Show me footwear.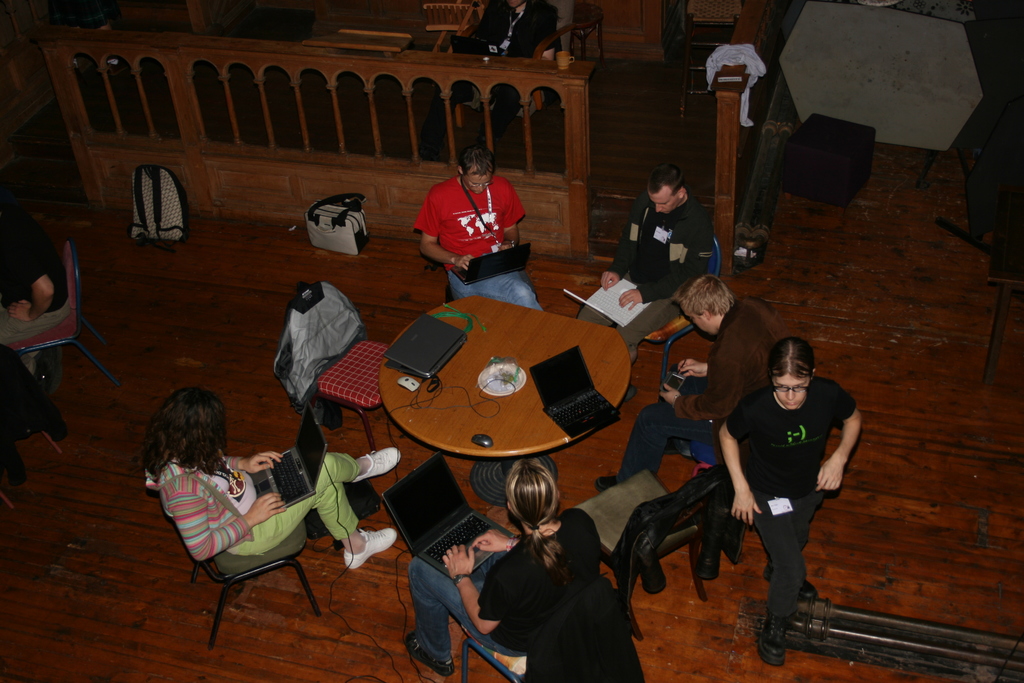
footwear is here: 595,471,624,490.
